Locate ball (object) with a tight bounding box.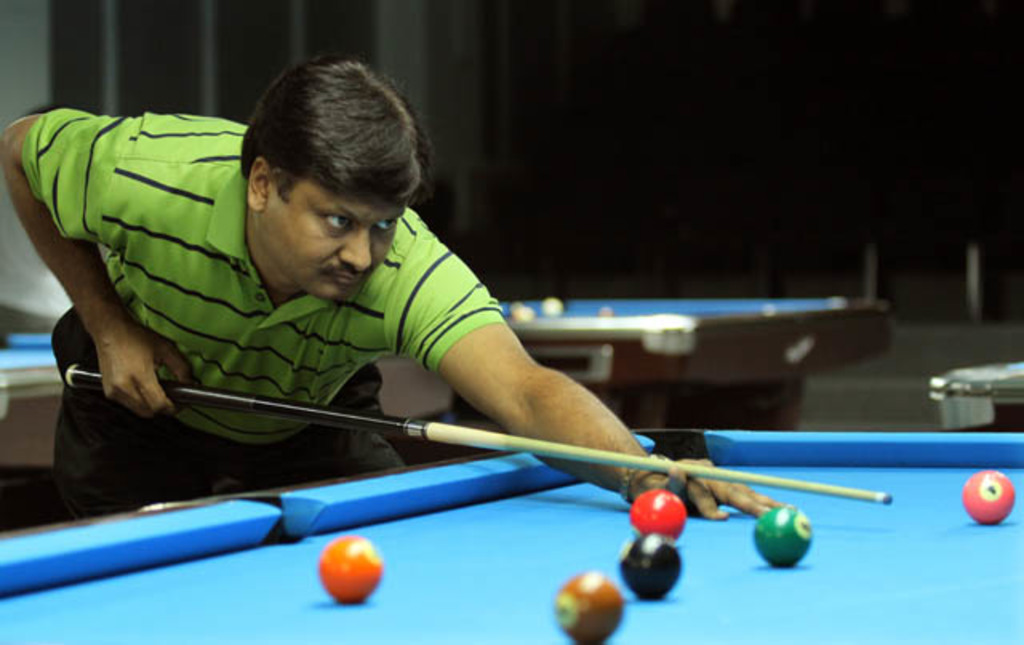
select_region(616, 535, 680, 600).
